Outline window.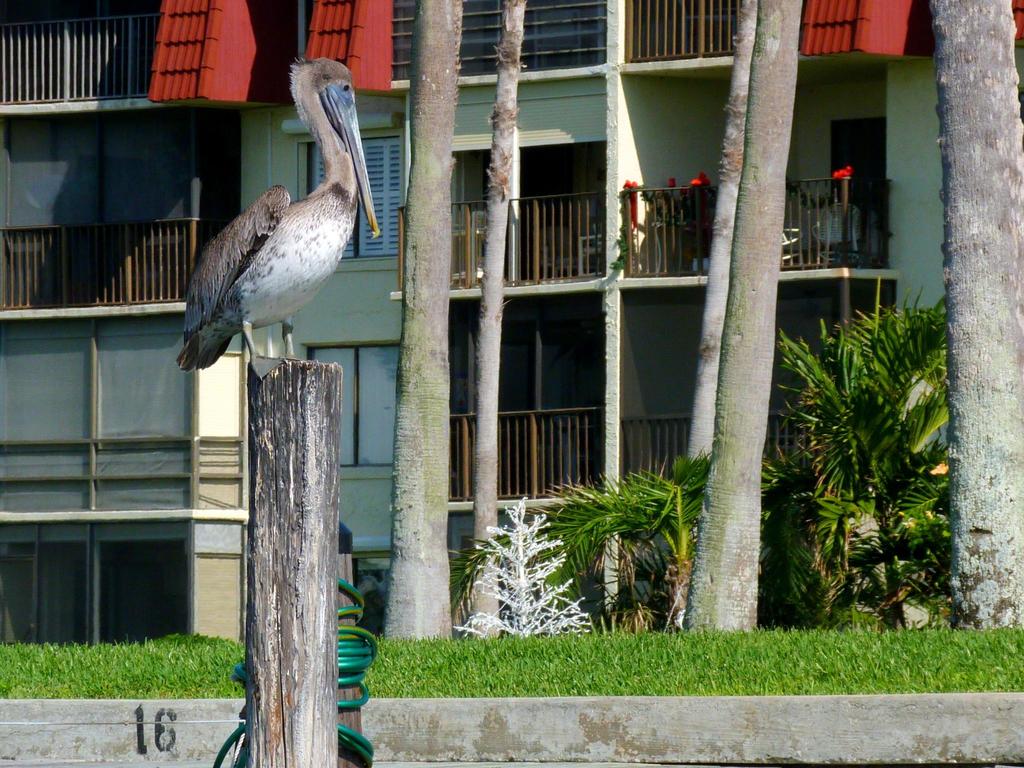
Outline: (13,500,209,634).
